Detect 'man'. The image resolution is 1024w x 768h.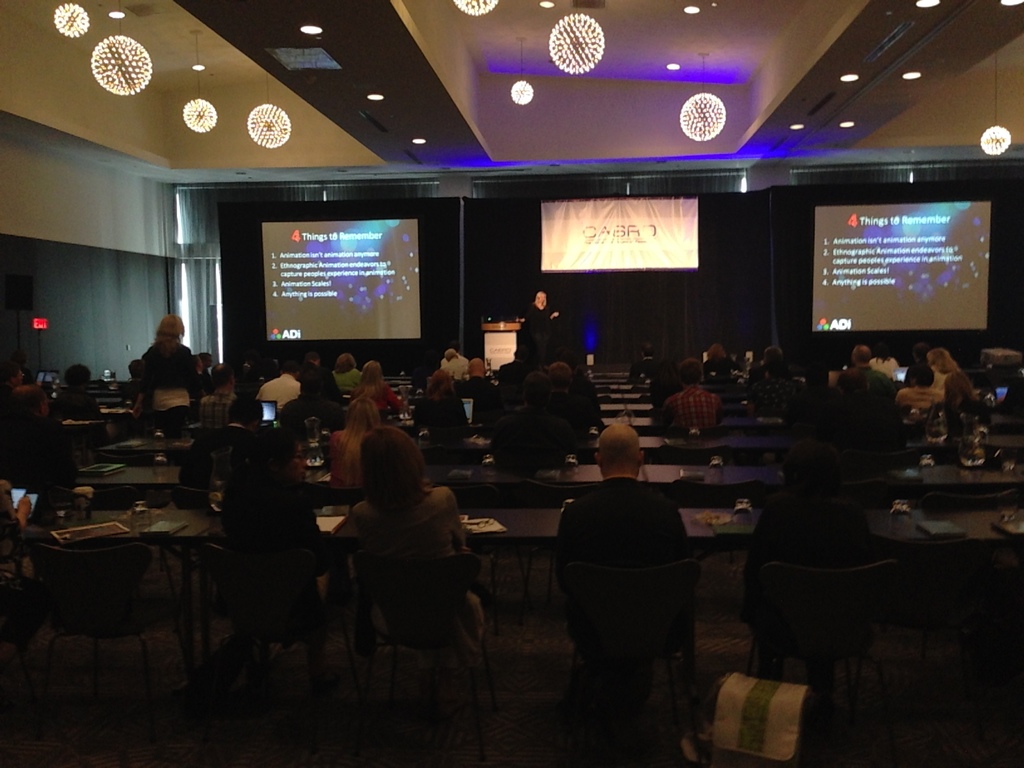
<bbox>542, 367, 596, 450</bbox>.
